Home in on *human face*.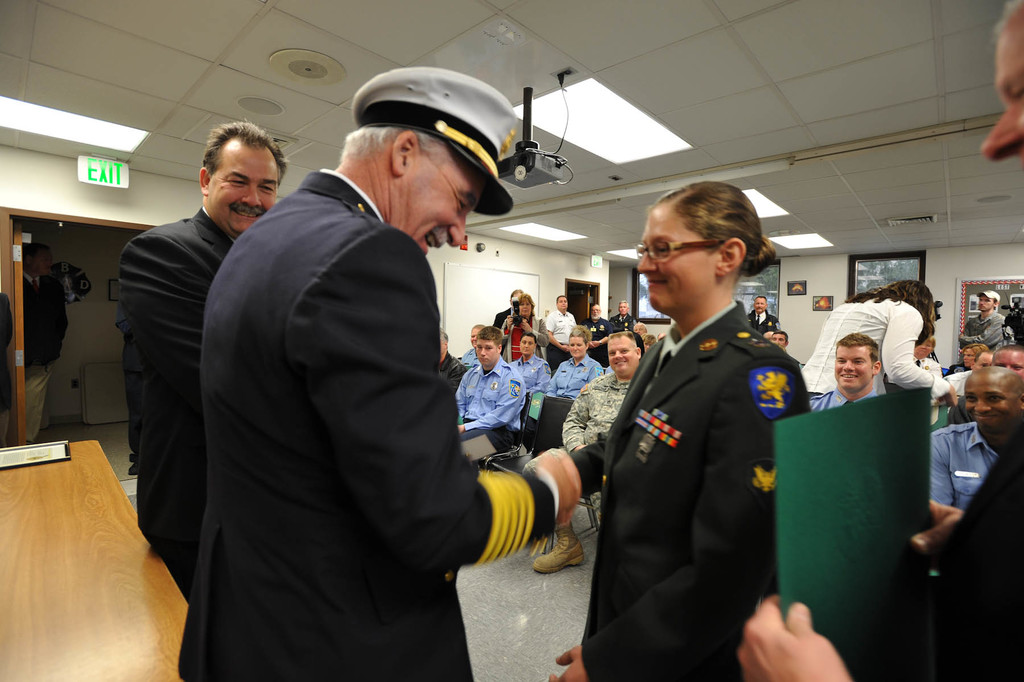
Homed in at <region>635, 205, 721, 314</region>.
